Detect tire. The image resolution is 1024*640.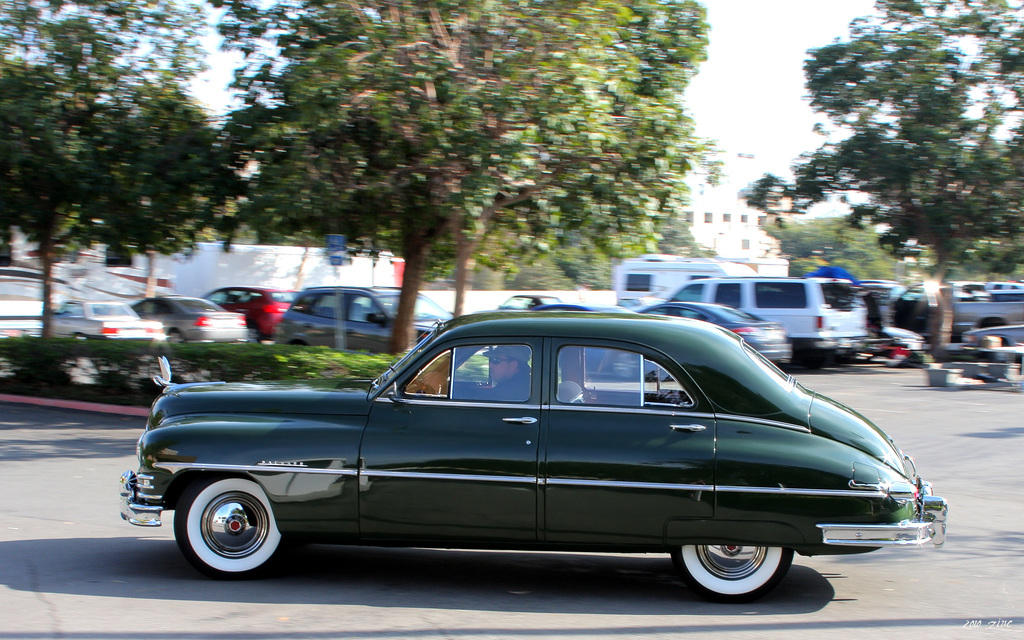
(x1=982, y1=323, x2=999, y2=333).
